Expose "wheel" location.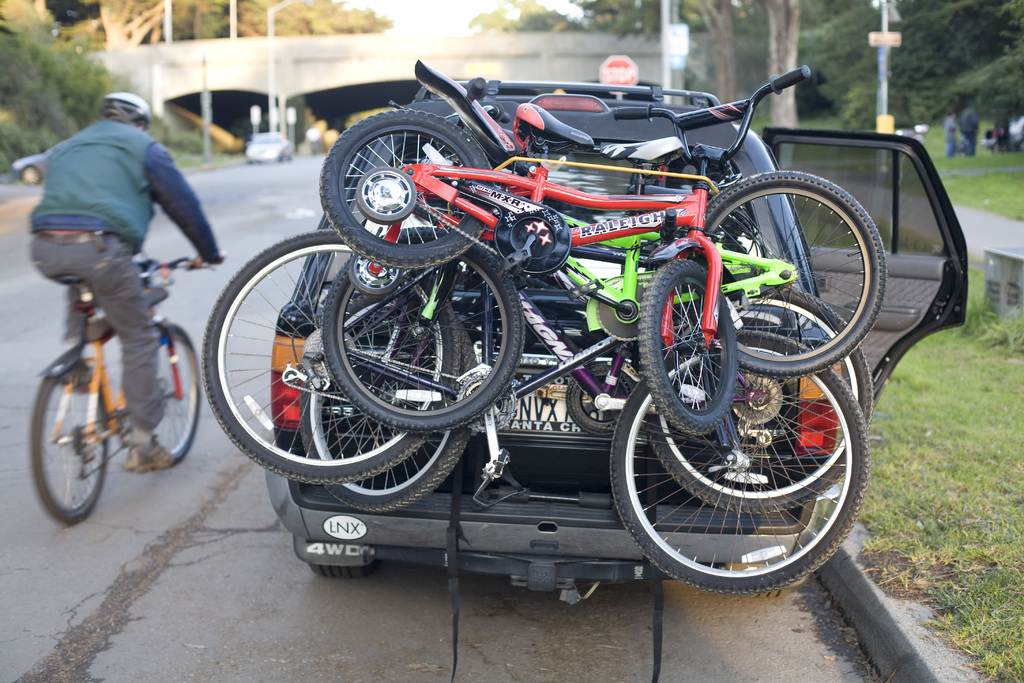
Exposed at <region>200, 229, 462, 484</region>.
